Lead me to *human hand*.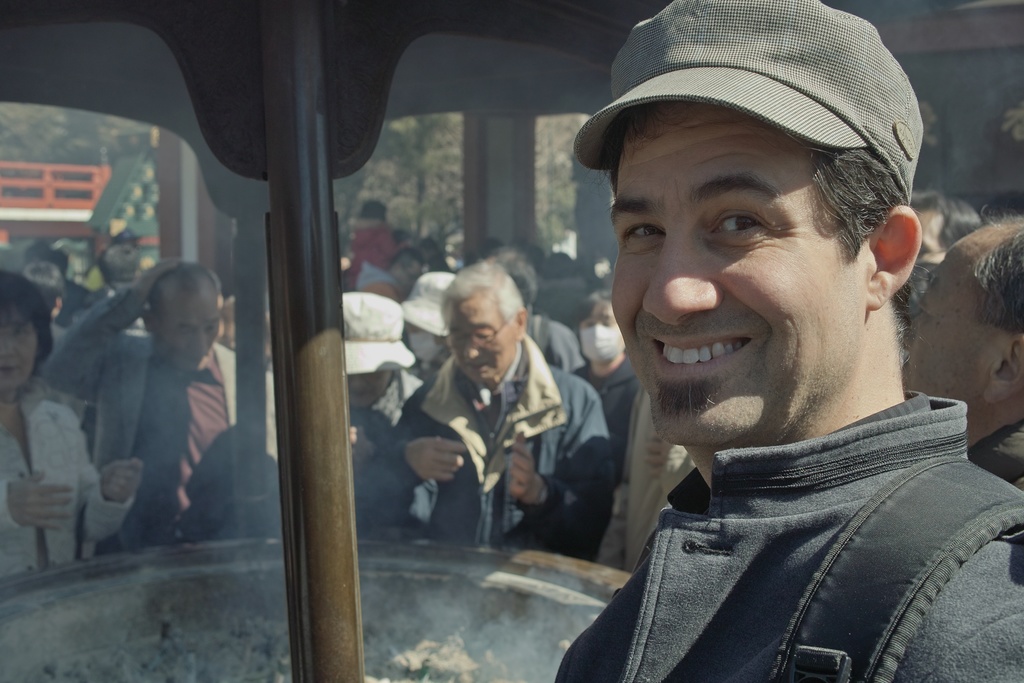
Lead to 403 436 467 482.
